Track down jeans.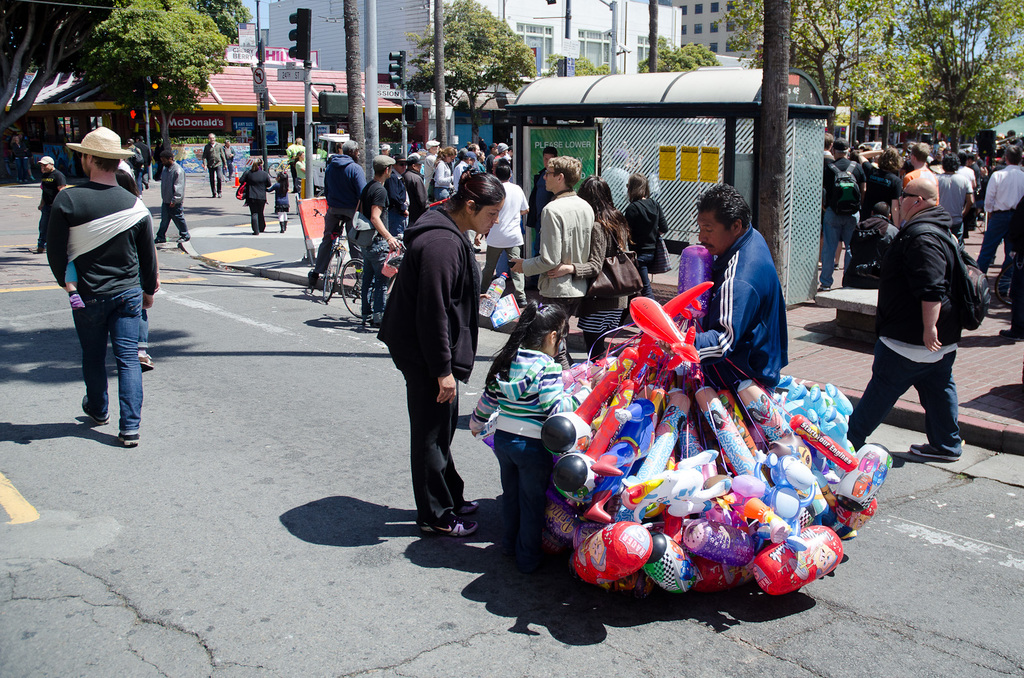
Tracked to (975,213,1015,275).
